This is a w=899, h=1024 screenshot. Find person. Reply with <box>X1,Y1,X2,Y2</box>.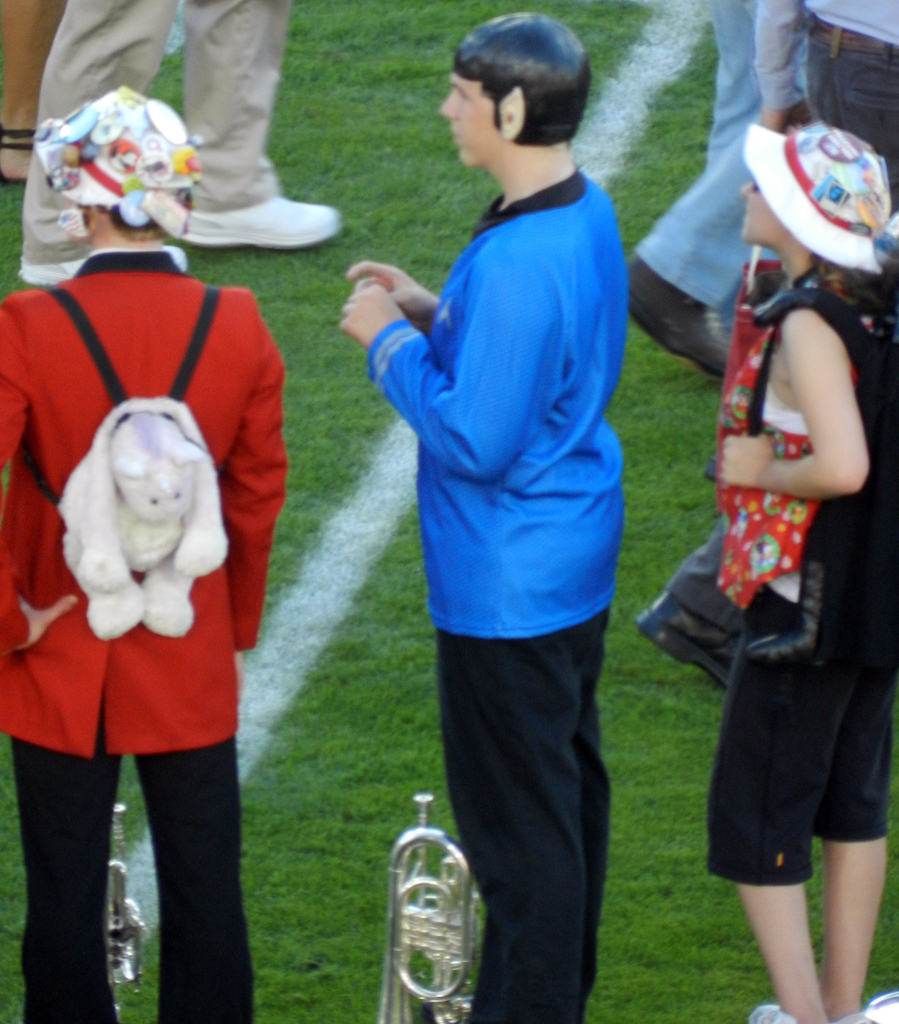
<box>682,118,898,1023</box>.
